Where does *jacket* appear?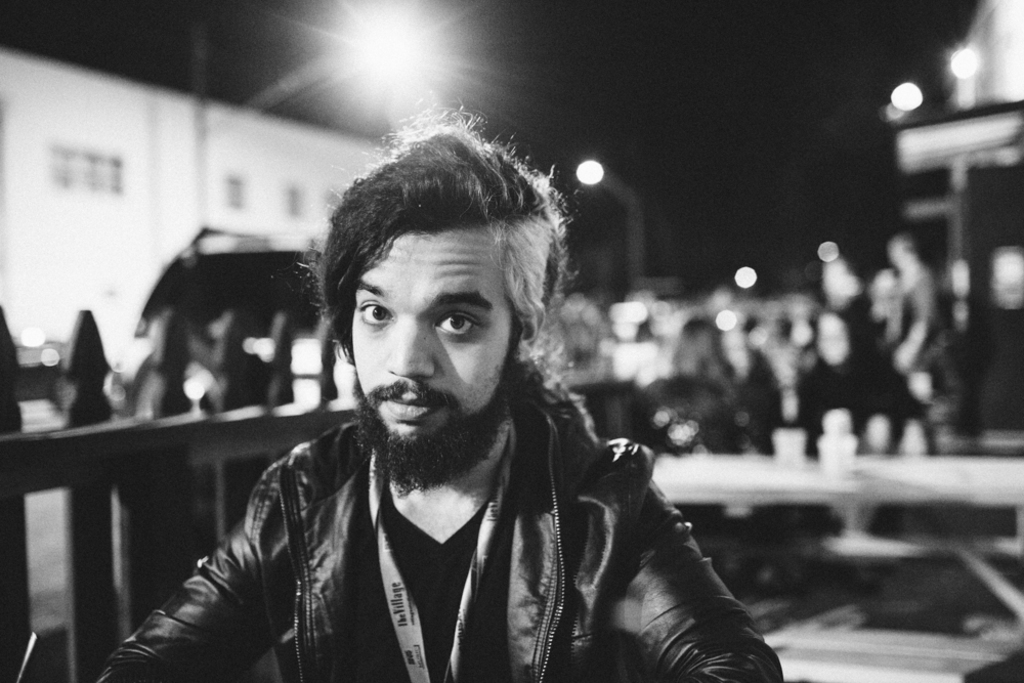
Appears at BBox(121, 373, 723, 682).
